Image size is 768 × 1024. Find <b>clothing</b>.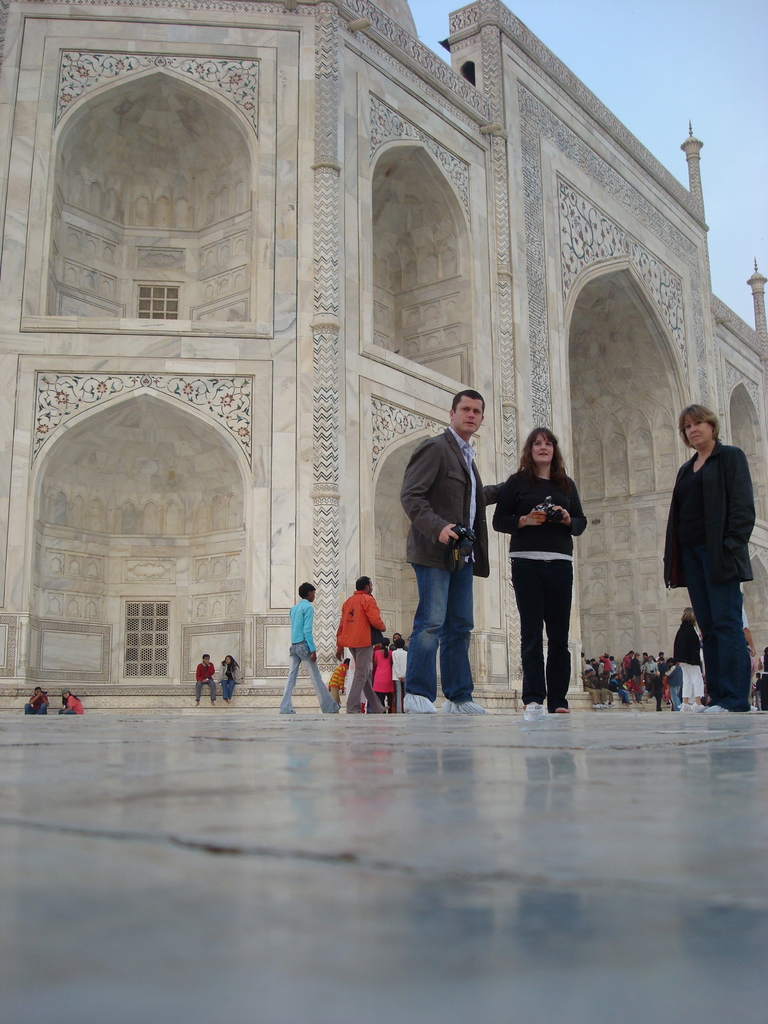
[x1=25, y1=687, x2=47, y2=719].
